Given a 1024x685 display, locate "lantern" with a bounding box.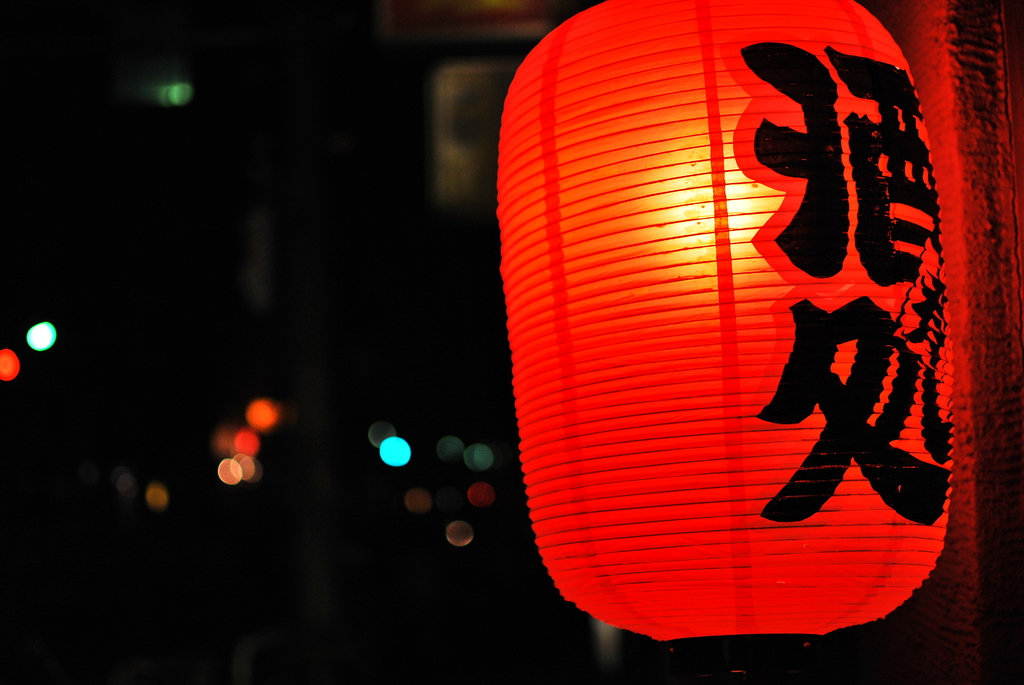
Located: <bbox>492, 0, 952, 641</bbox>.
